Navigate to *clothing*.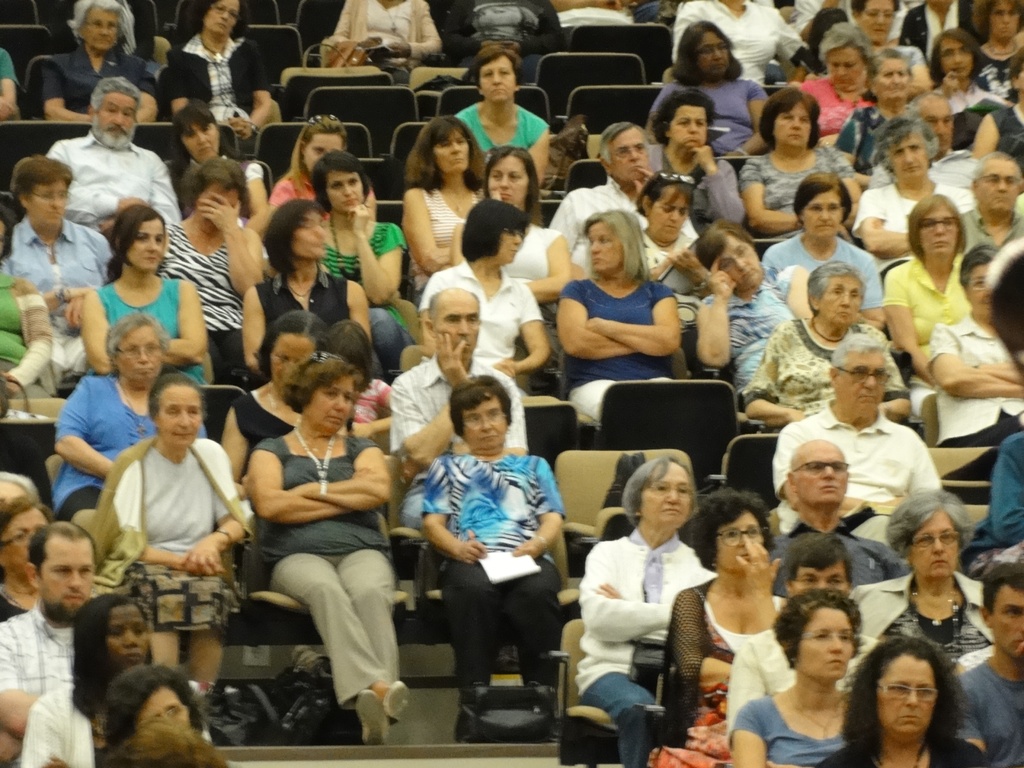
Navigation target: bbox(461, 0, 546, 59).
